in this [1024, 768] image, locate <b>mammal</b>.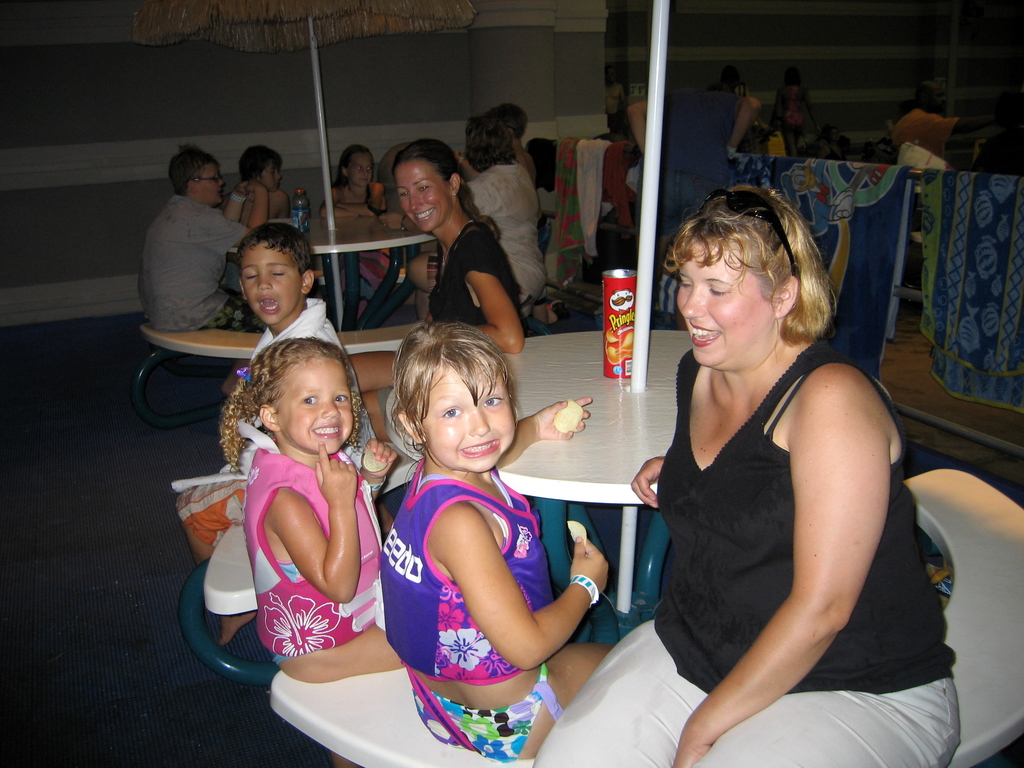
Bounding box: (175,220,376,643).
